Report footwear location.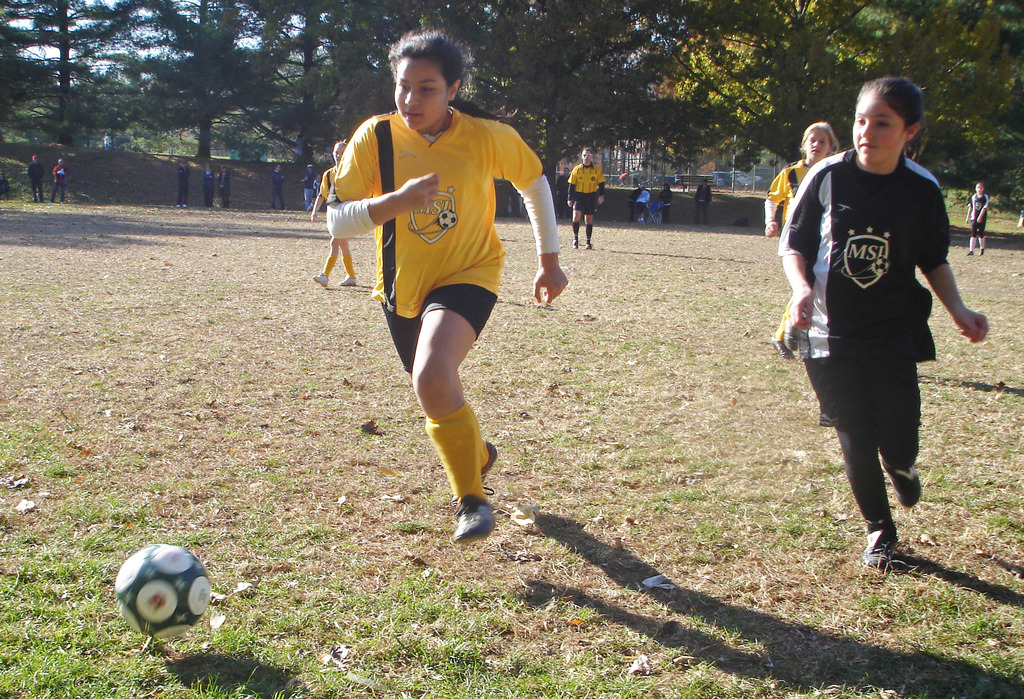
Report: bbox(979, 248, 984, 254).
